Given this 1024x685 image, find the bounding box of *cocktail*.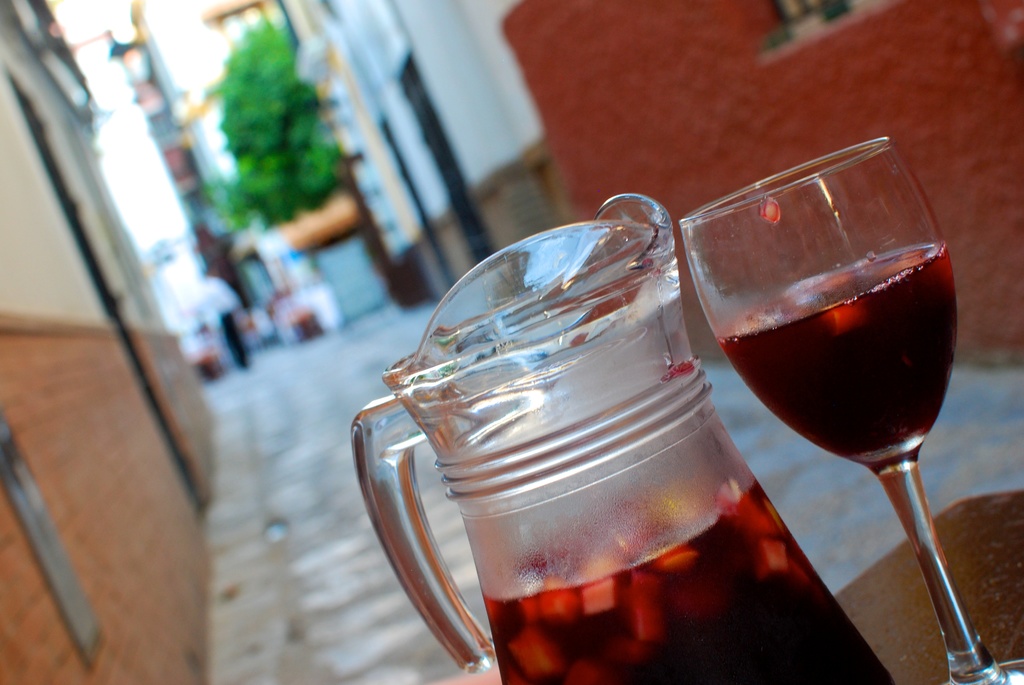
<region>346, 187, 902, 684</region>.
